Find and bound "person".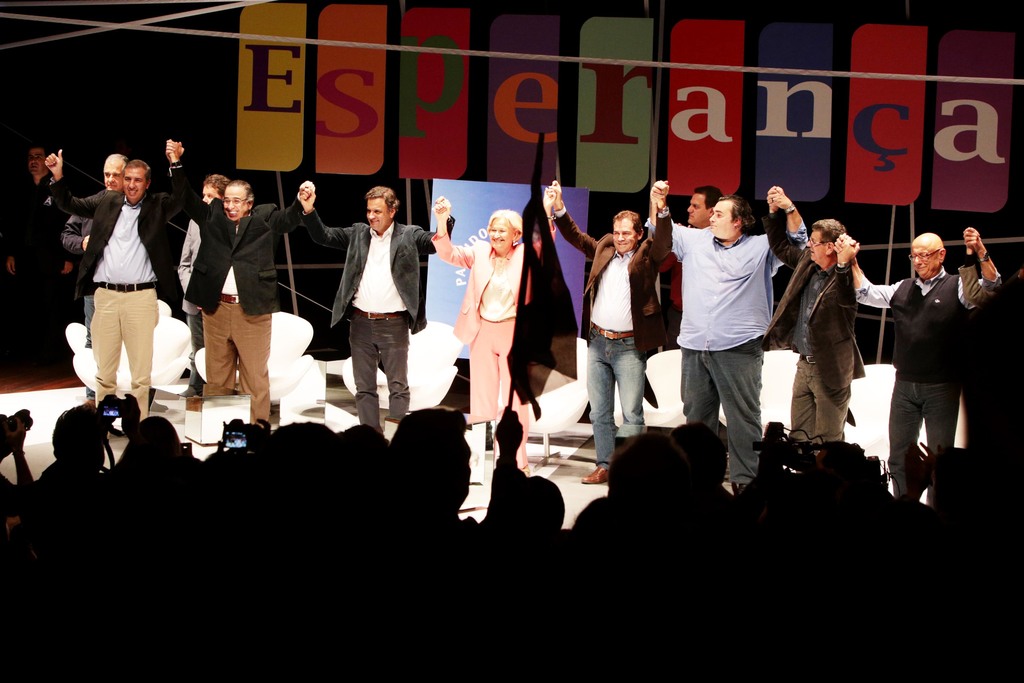
Bound: region(685, 183, 724, 227).
